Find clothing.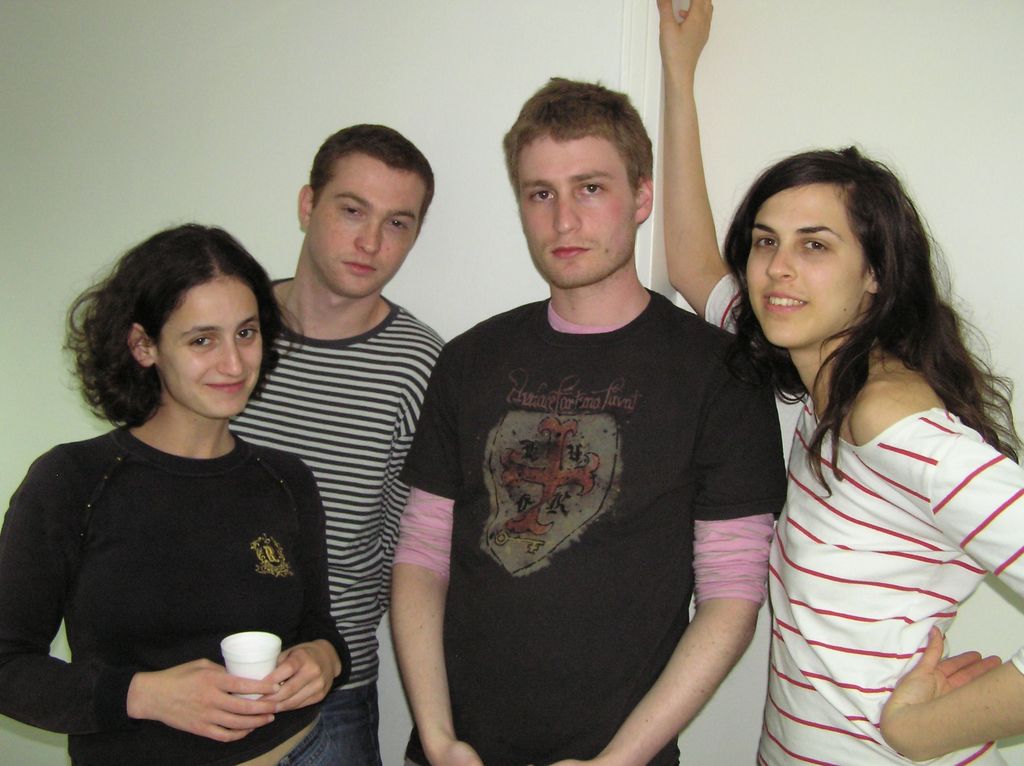
crop(673, 272, 1023, 765).
